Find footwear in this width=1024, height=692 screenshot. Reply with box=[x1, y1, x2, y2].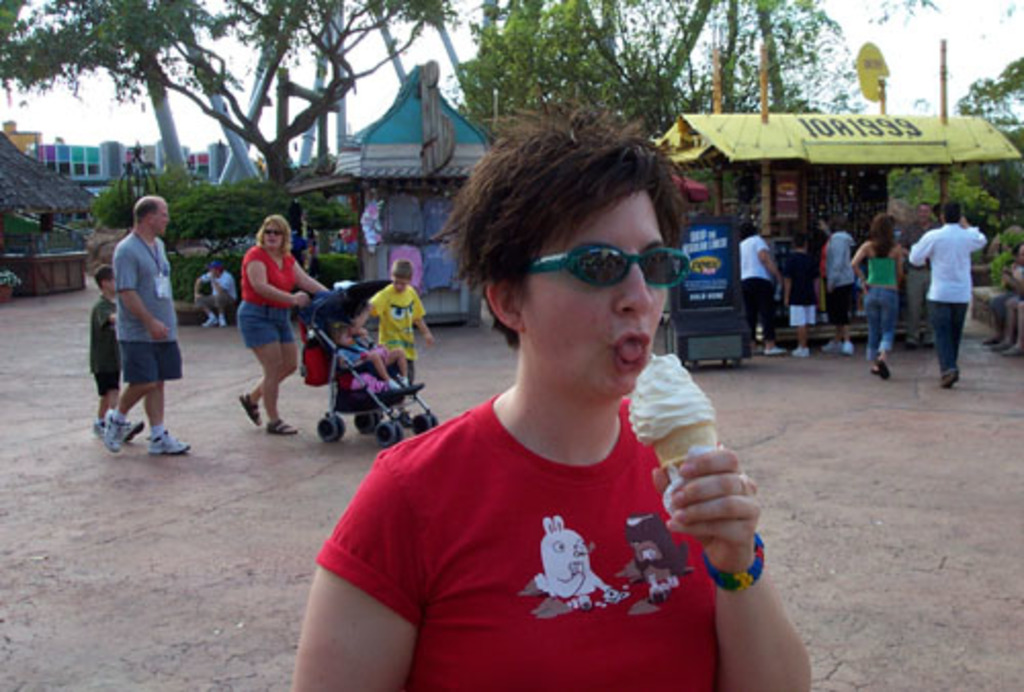
box=[993, 342, 1018, 356].
